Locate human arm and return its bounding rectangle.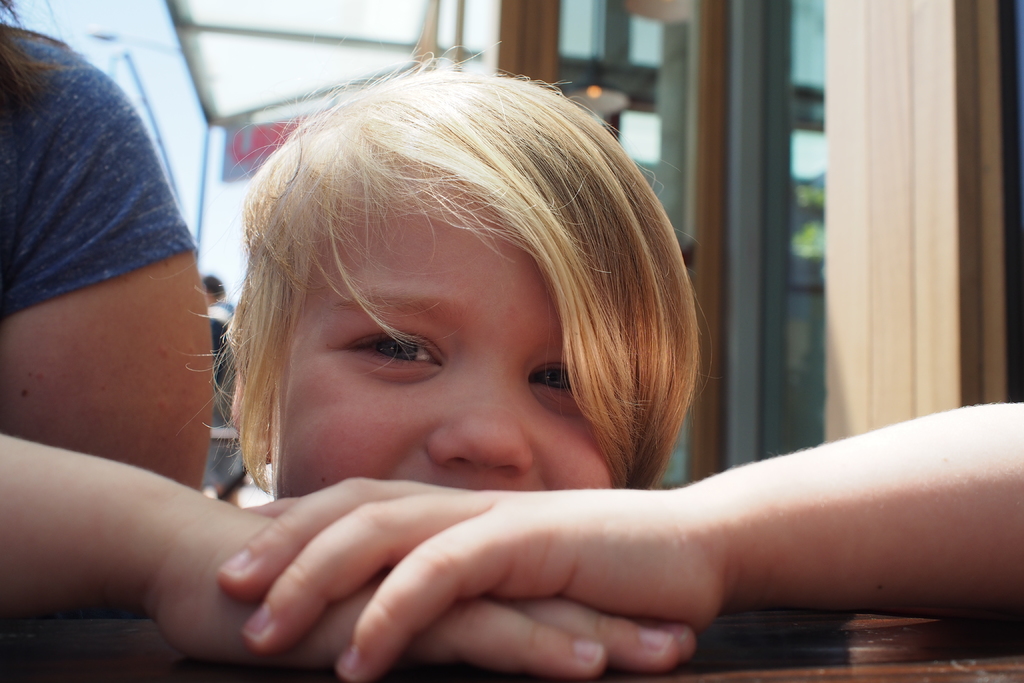
select_region(4, 30, 228, 613).
